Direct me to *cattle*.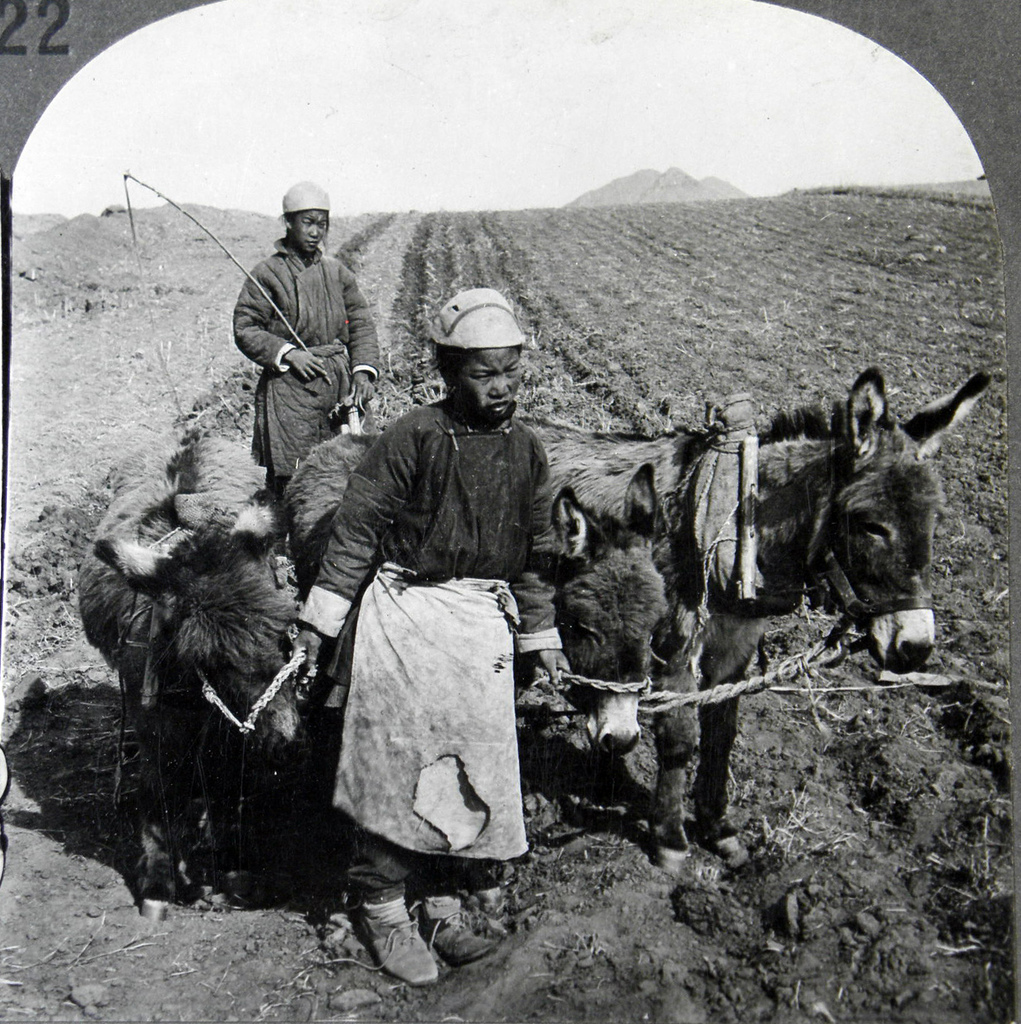
Direction: left=284, top=462, right=680, bottom=823.
